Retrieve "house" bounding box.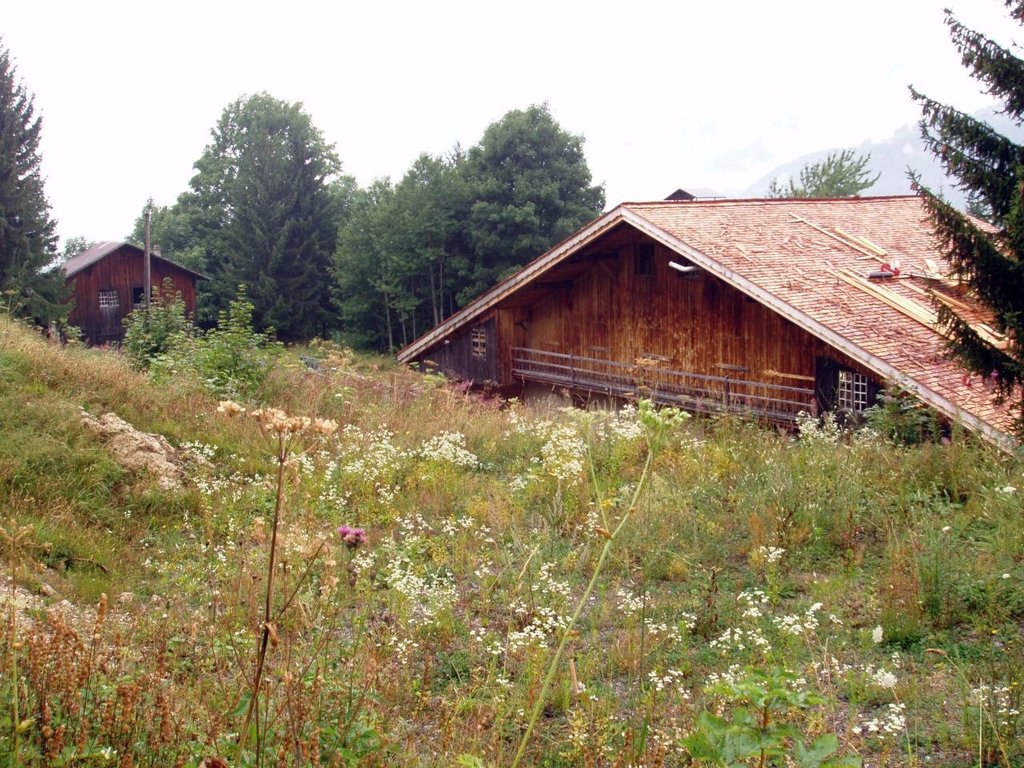
Bounding box: 398, 190, 1022, 468.
